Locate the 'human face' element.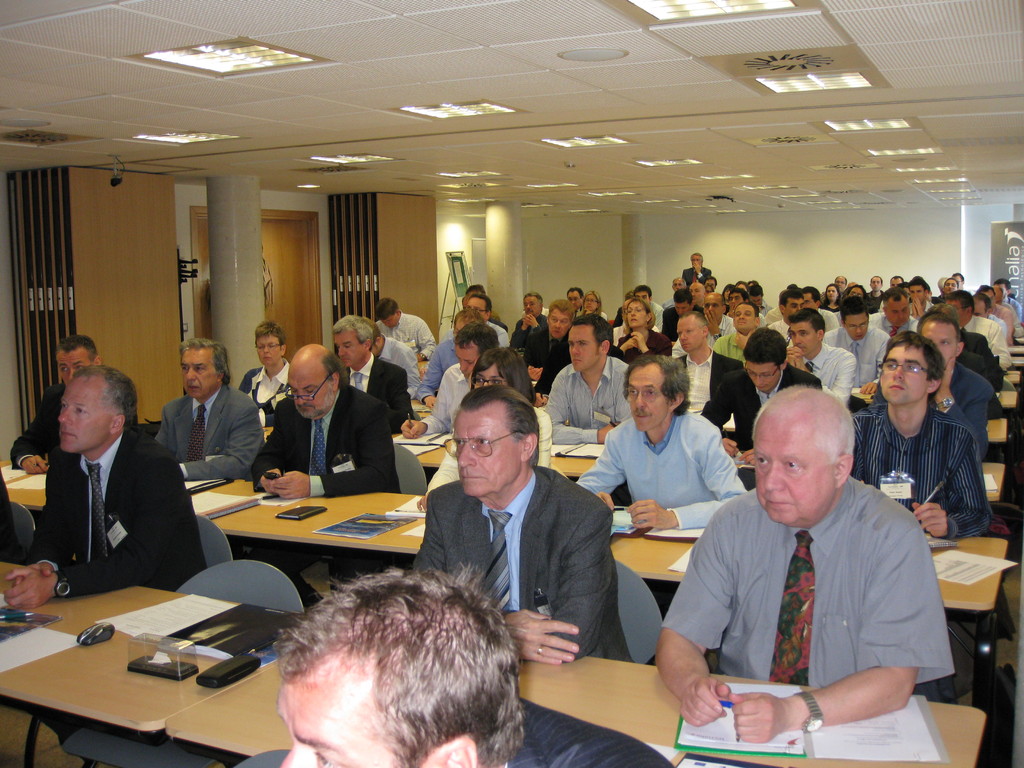
Element bbox: bbox=(455, 323, 466, 335).
